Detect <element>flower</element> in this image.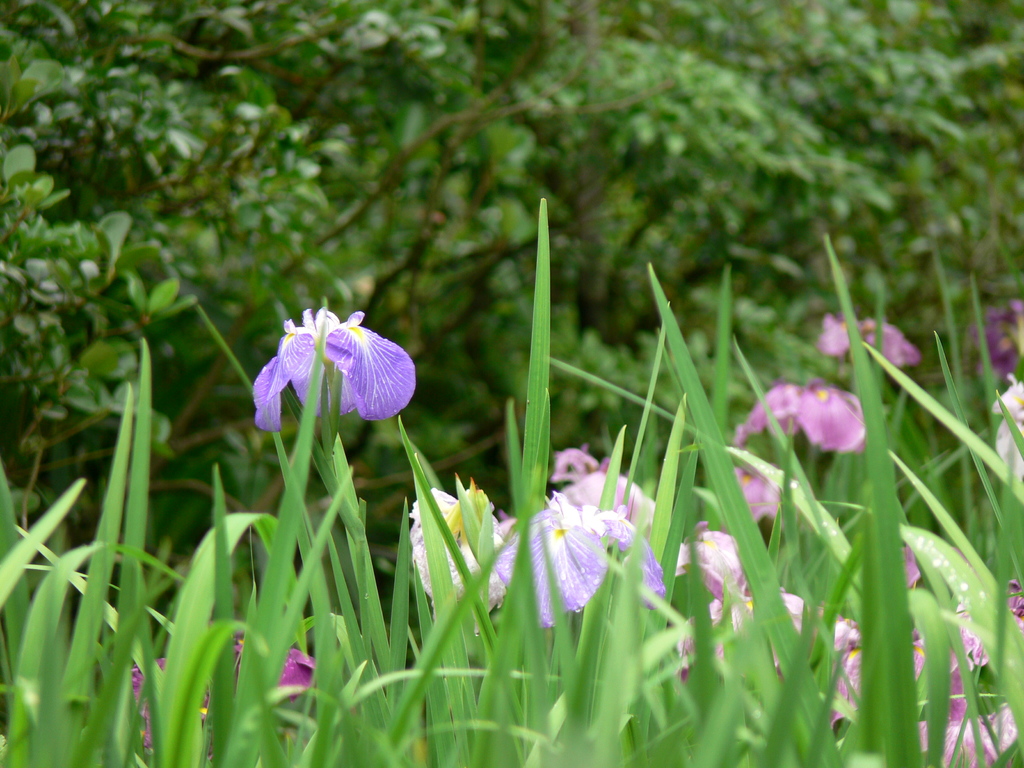
Detection: x1=260 y1=300 x2=401 y2=427.
